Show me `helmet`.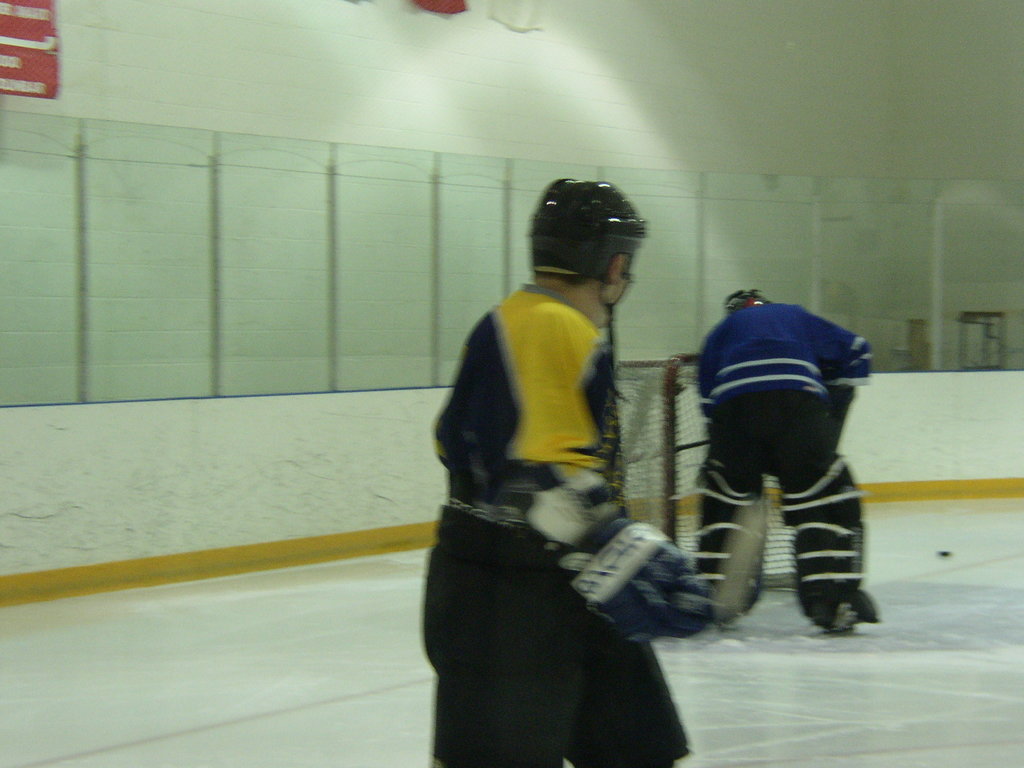
`helmet` is here: l=528, t=177, r=649, b=326.
